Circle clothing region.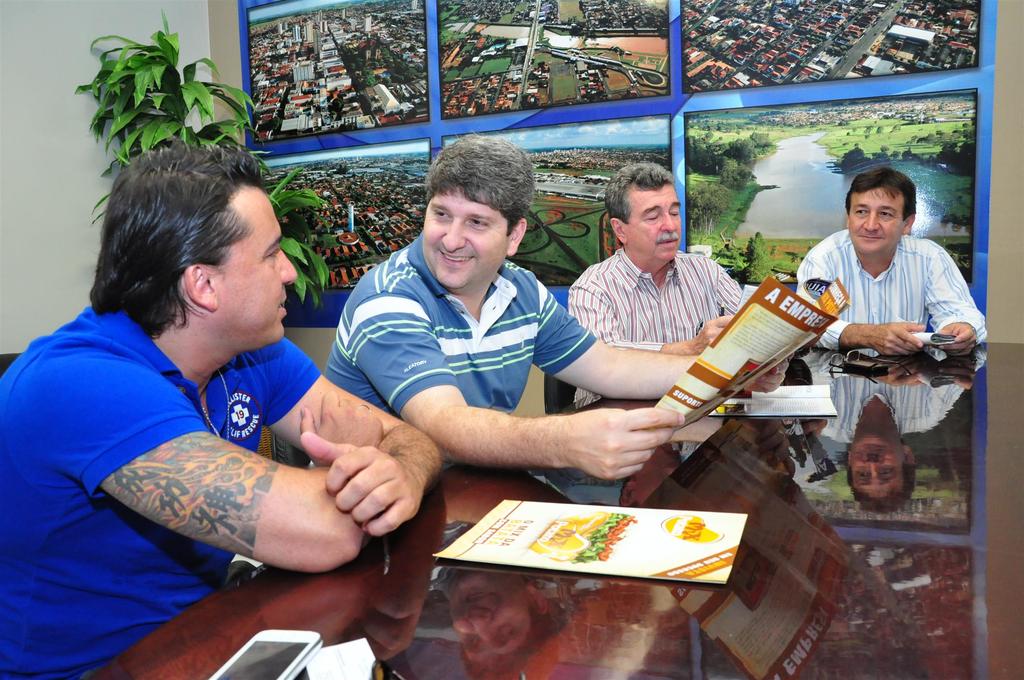
Region: x1=41, y1=255, x2=397, y2=636.
